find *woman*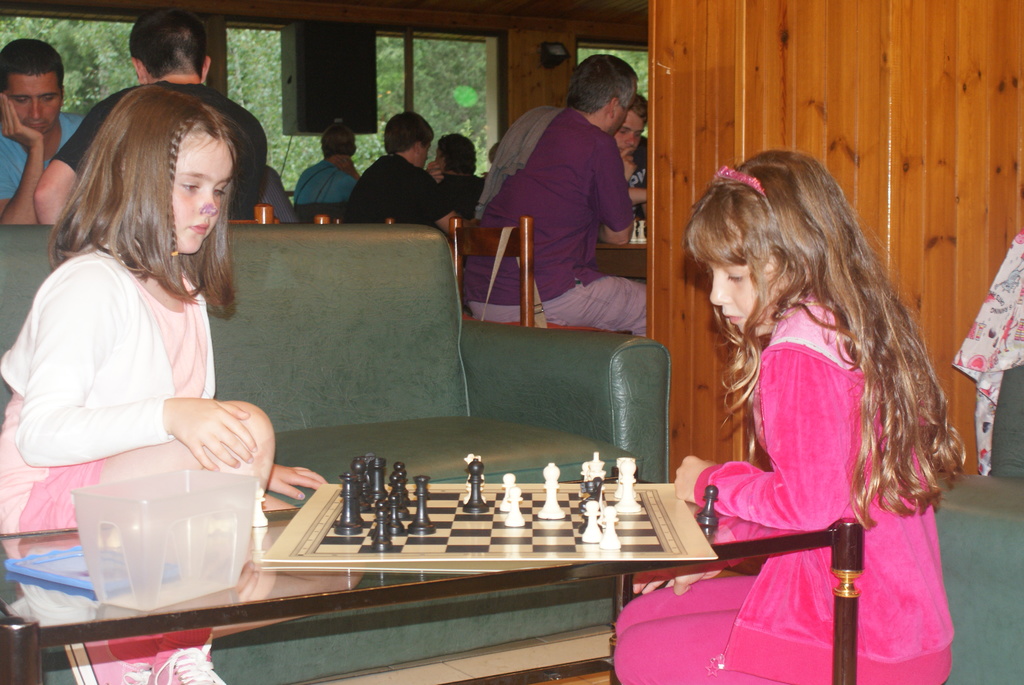
<box>651,126,961,674</box>
